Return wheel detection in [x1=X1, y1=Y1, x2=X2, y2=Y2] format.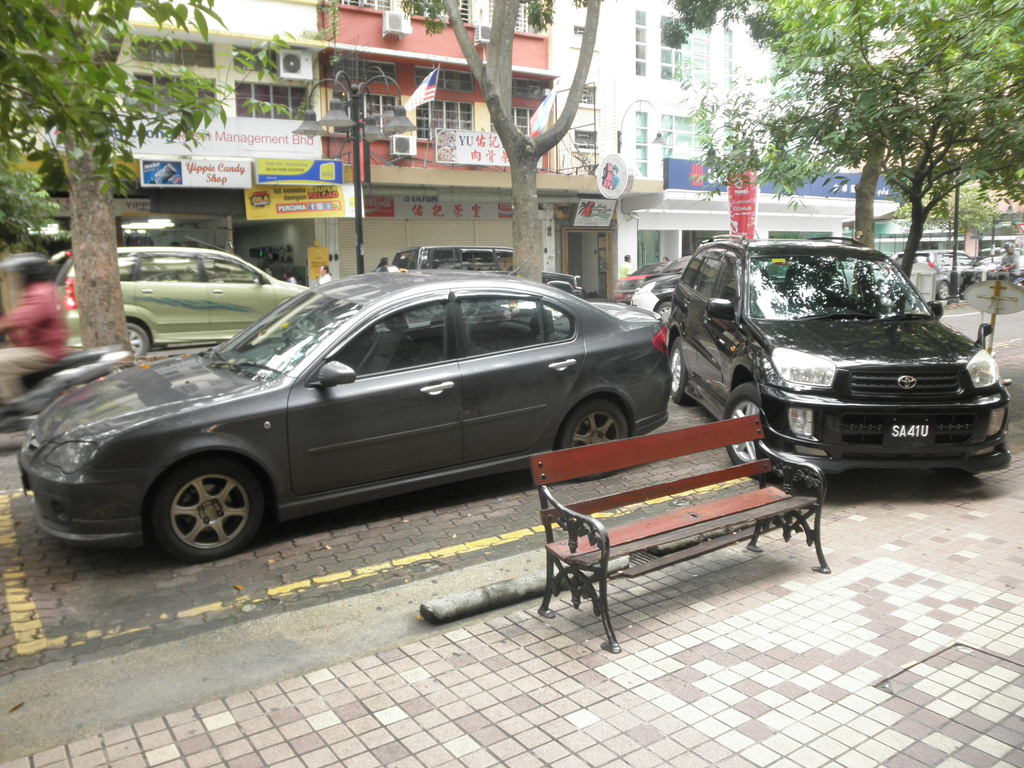
[x1=563, y1=392, x2=636, y2=484].
